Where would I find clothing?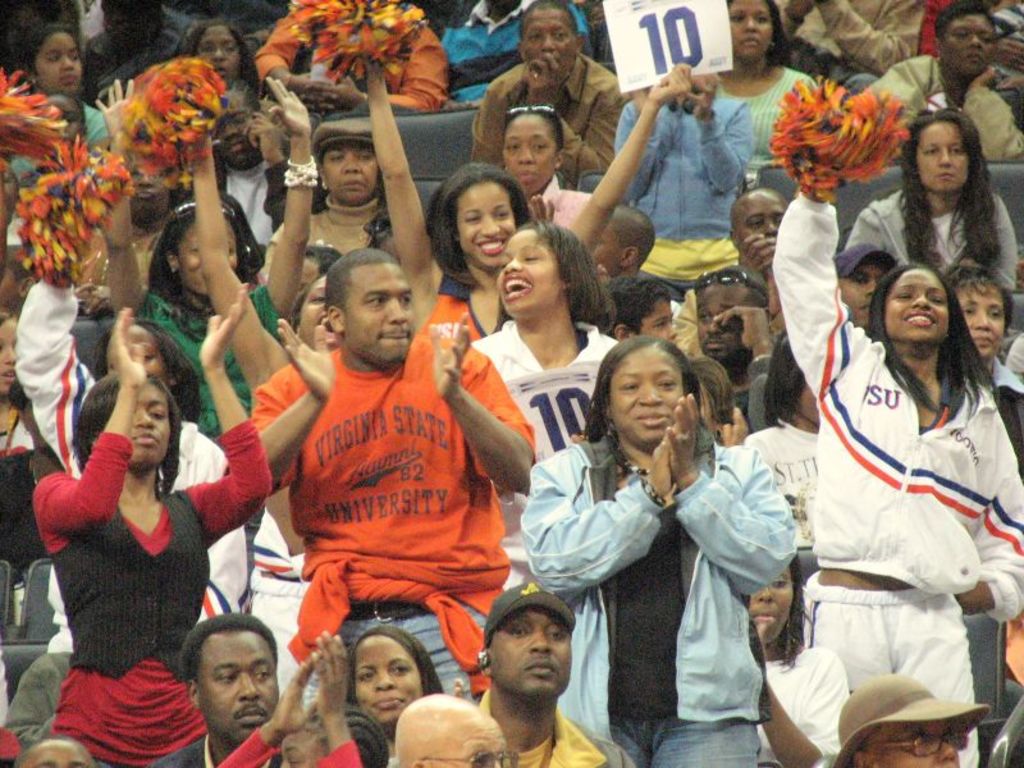
At (x1=612, y1=93, x2=755, y2=293).
